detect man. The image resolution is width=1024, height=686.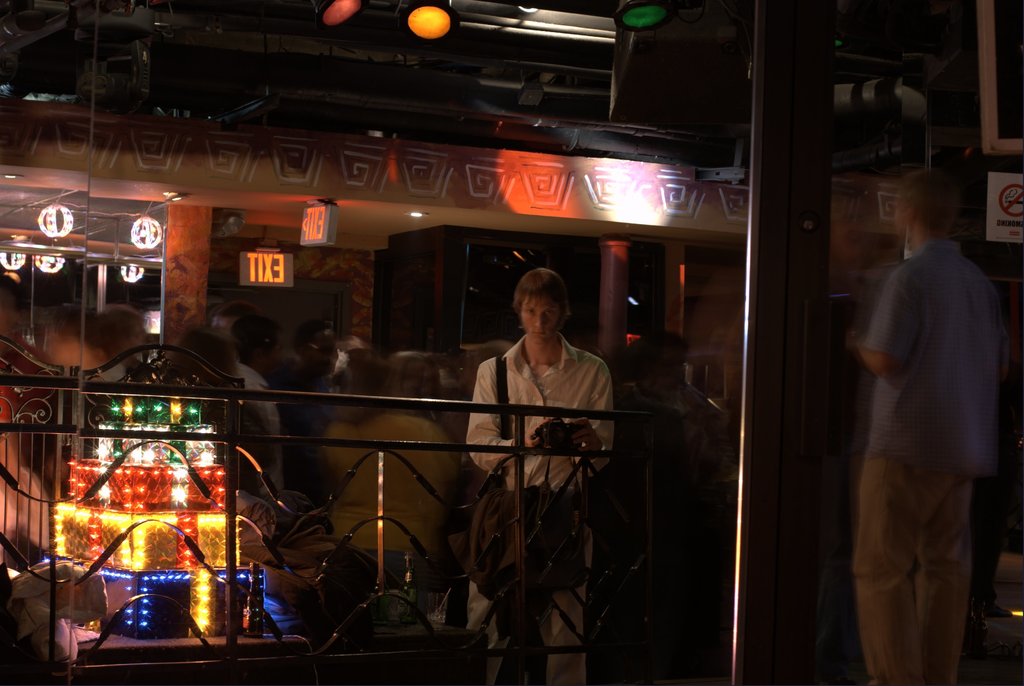
pyautogui.locateOnScreen(463, 268, 616, 685).
